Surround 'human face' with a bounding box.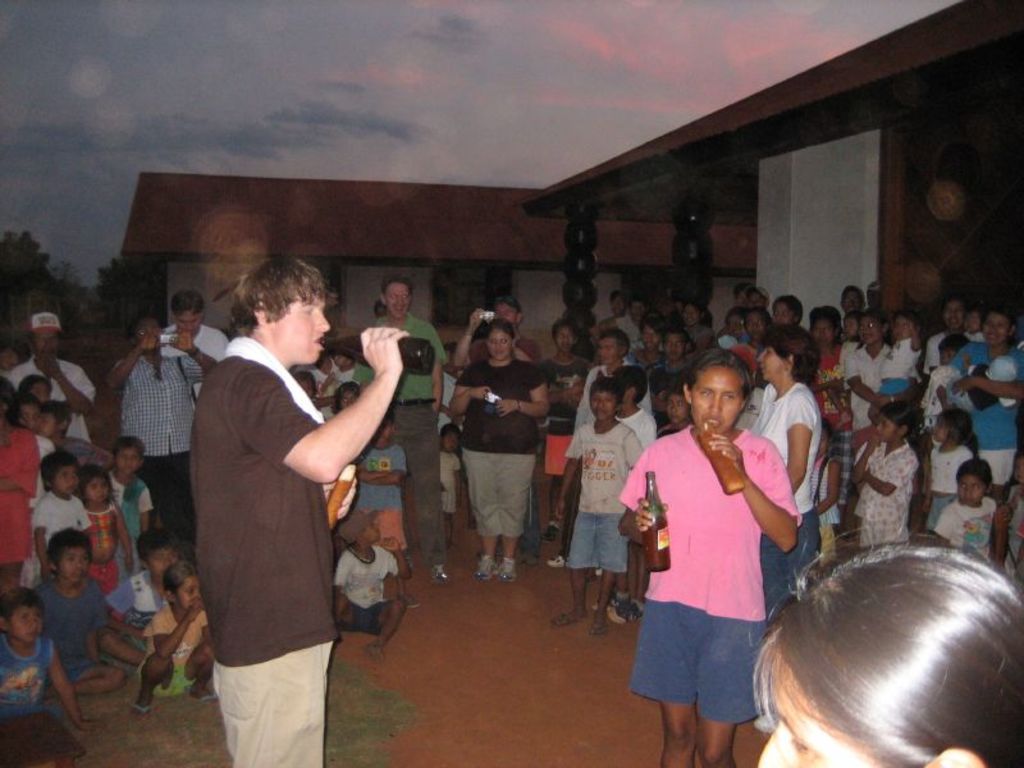
[595, 339, 616, 362].
